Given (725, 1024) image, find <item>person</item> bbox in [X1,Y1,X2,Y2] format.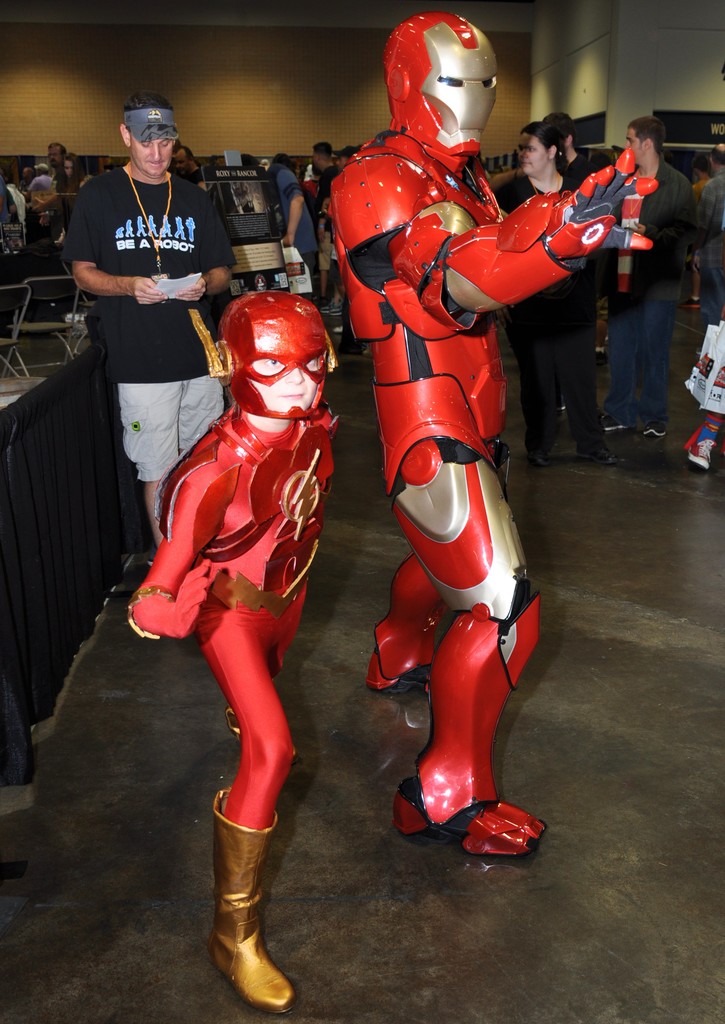
[546,109,610,236].
